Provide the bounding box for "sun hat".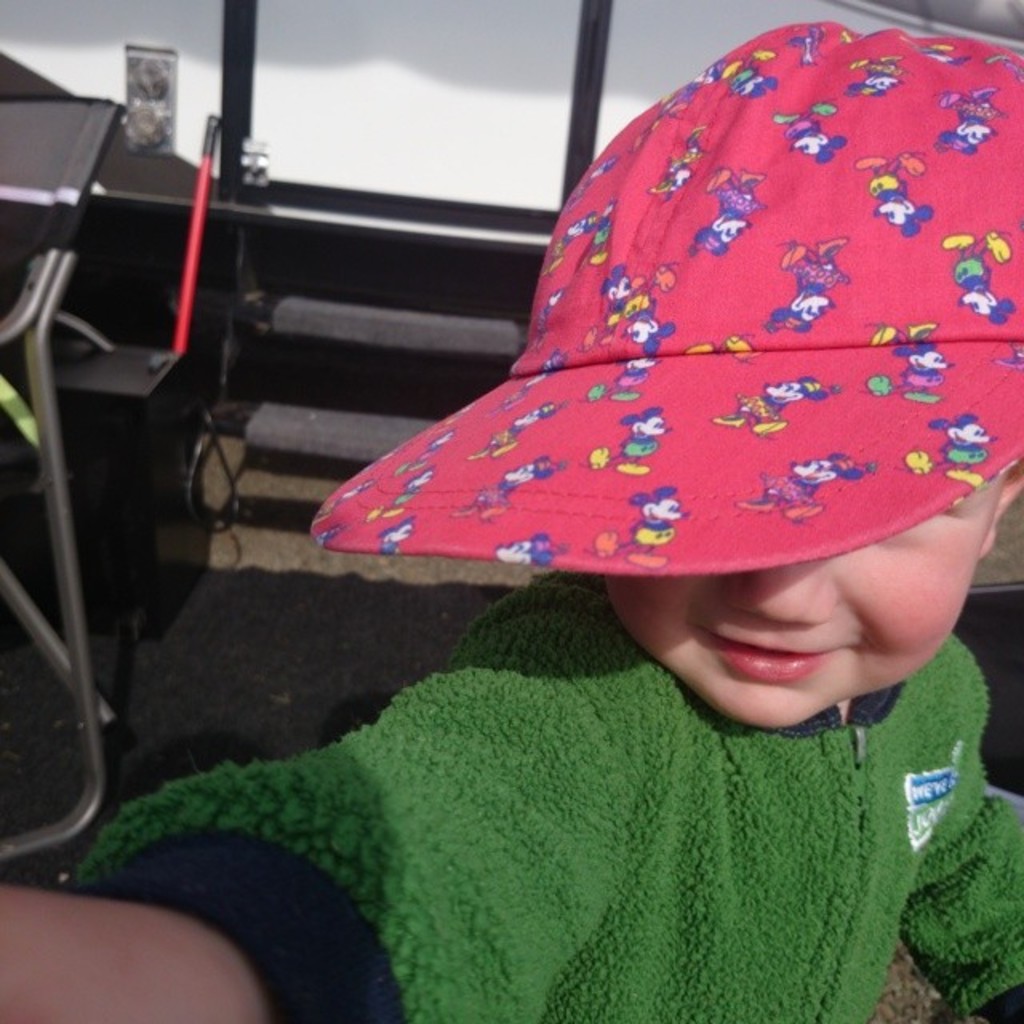
x1=302 y1=13 x2=1022 y2=571.
